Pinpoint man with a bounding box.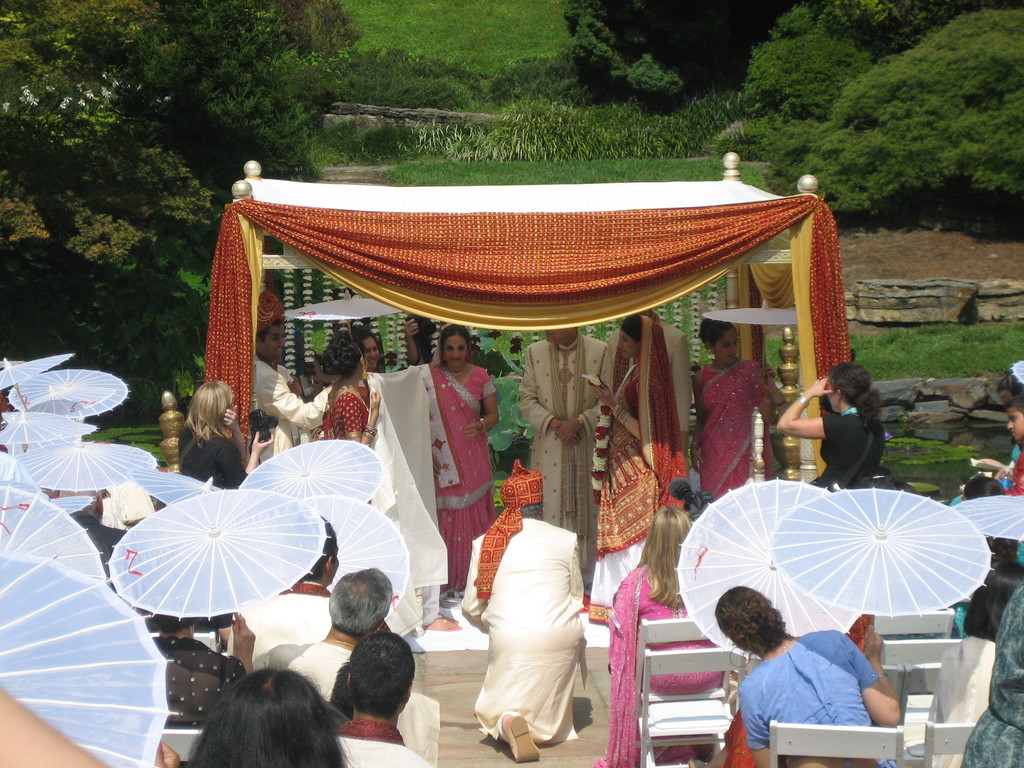
460/459/590/763.
